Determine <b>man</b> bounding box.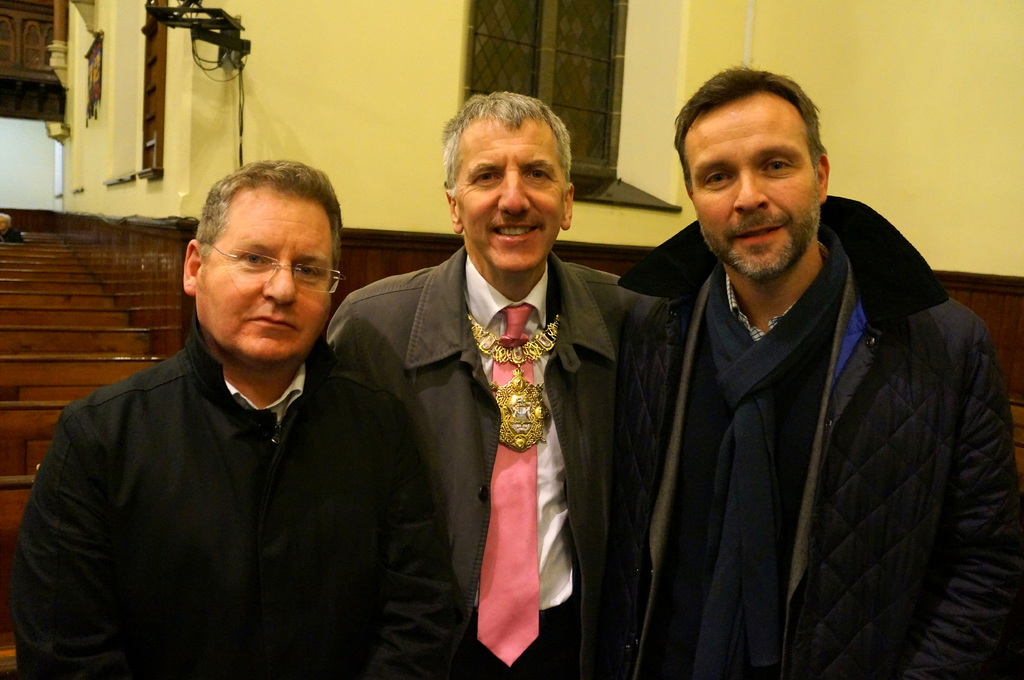
Determined: [20,151,420,667].
